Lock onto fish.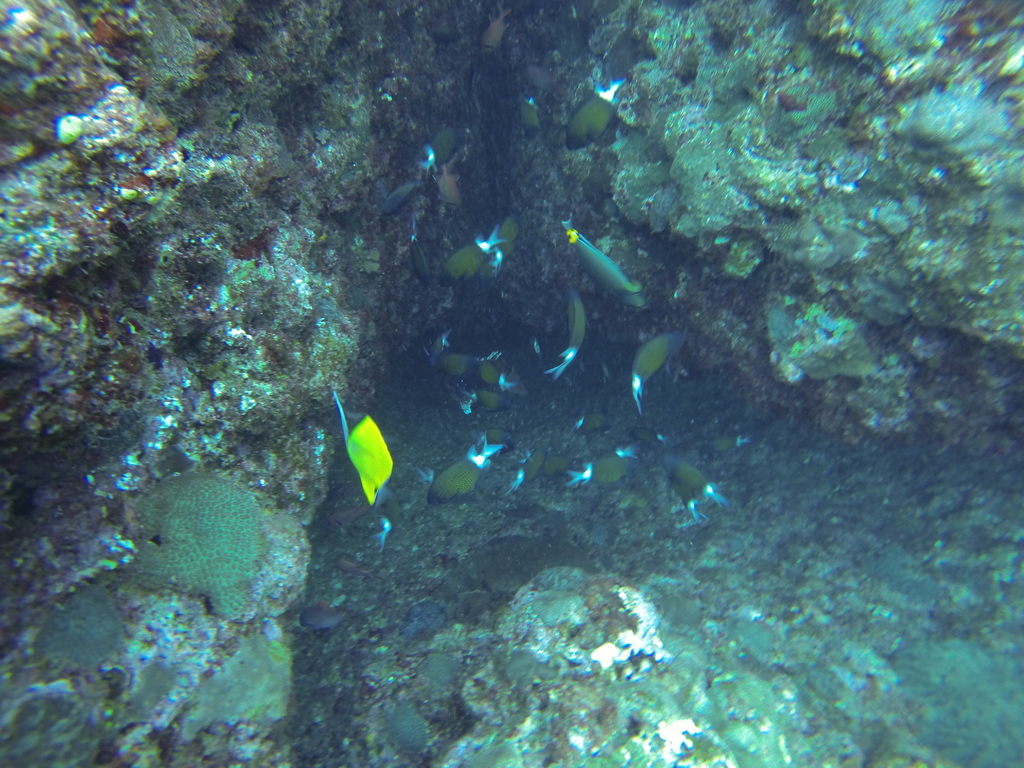
Locked: 632, 327, 682, 403.
